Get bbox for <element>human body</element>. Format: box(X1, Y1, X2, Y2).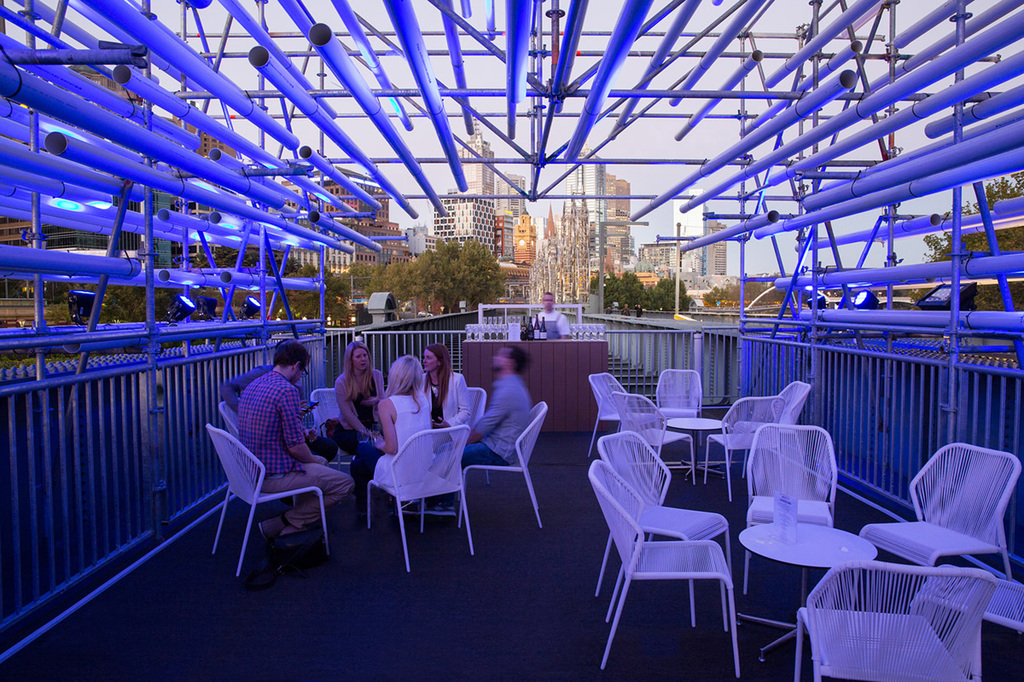
box(425, 325, 471, 430).
